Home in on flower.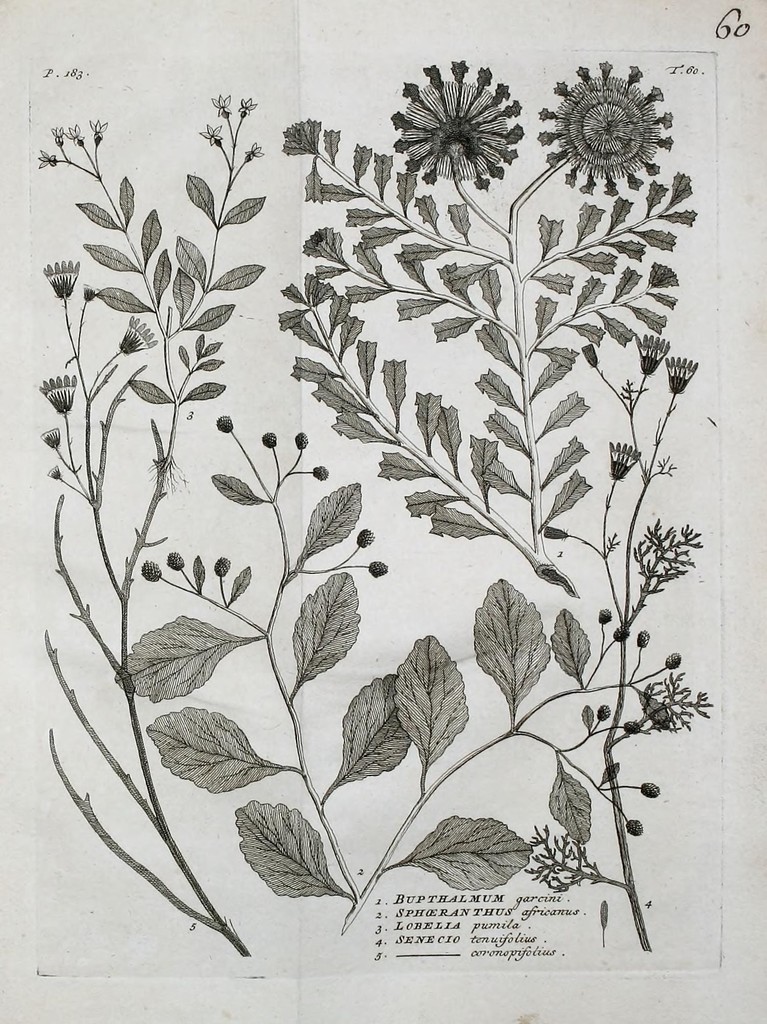
Homed in at [535,55,677,200].
